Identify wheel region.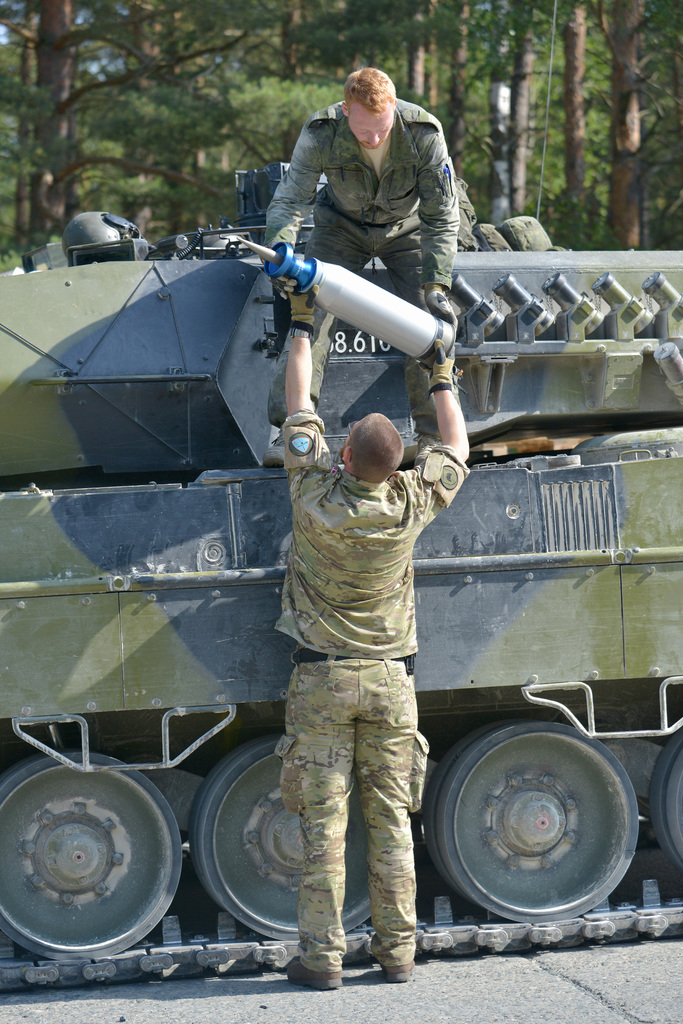
Region: 193 735 378 942.
